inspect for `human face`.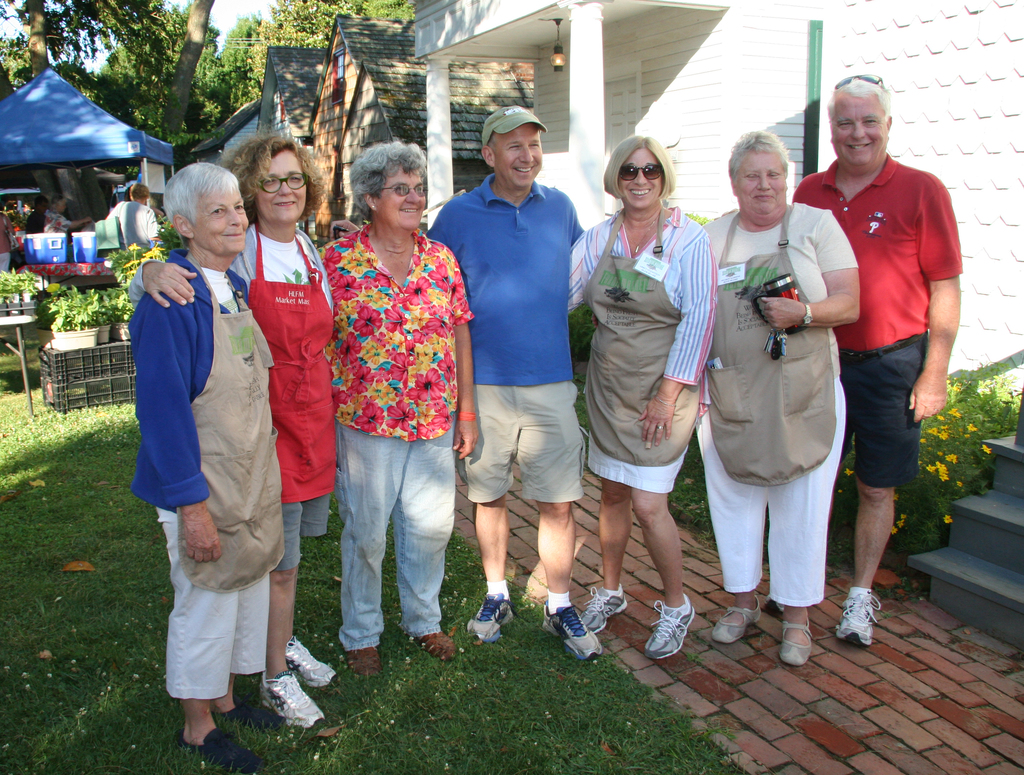
Inspection: bbox=(255, 150, 305, 224).
